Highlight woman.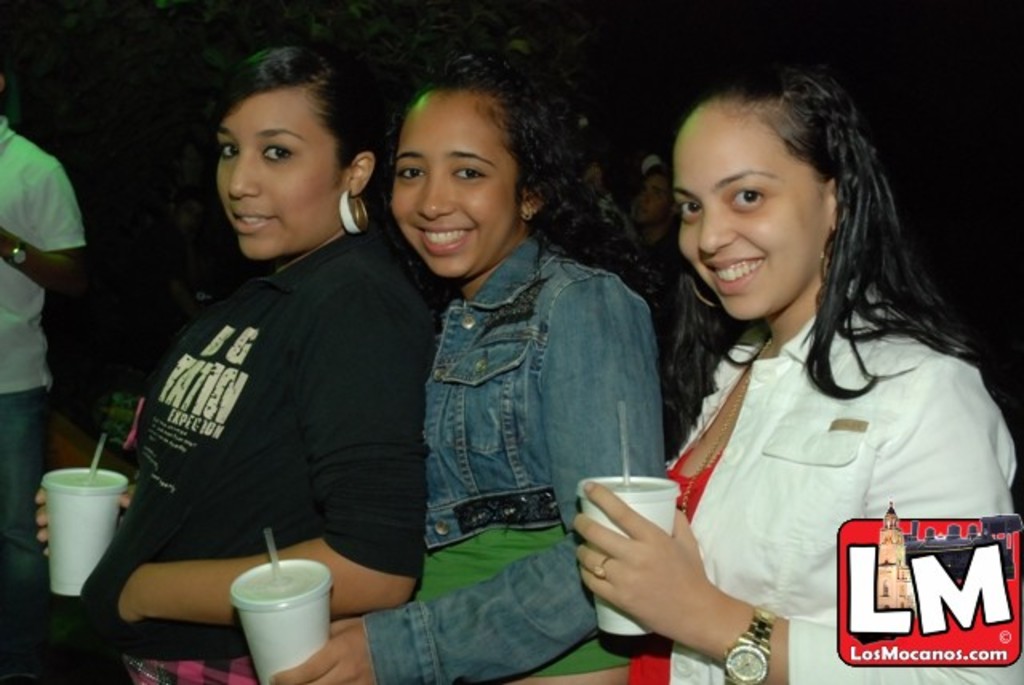
Highlighted region: rect(619, 46, 995, 680).
